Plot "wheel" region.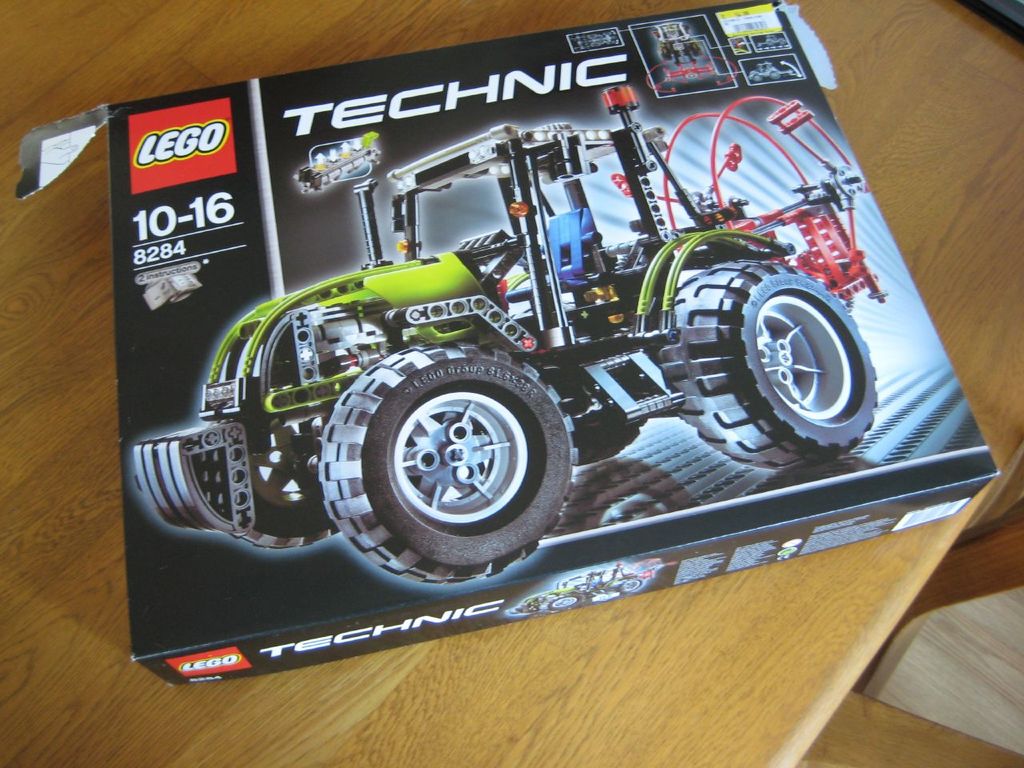
Plotted at (left=336, top=353, right=562, bottom=560).
